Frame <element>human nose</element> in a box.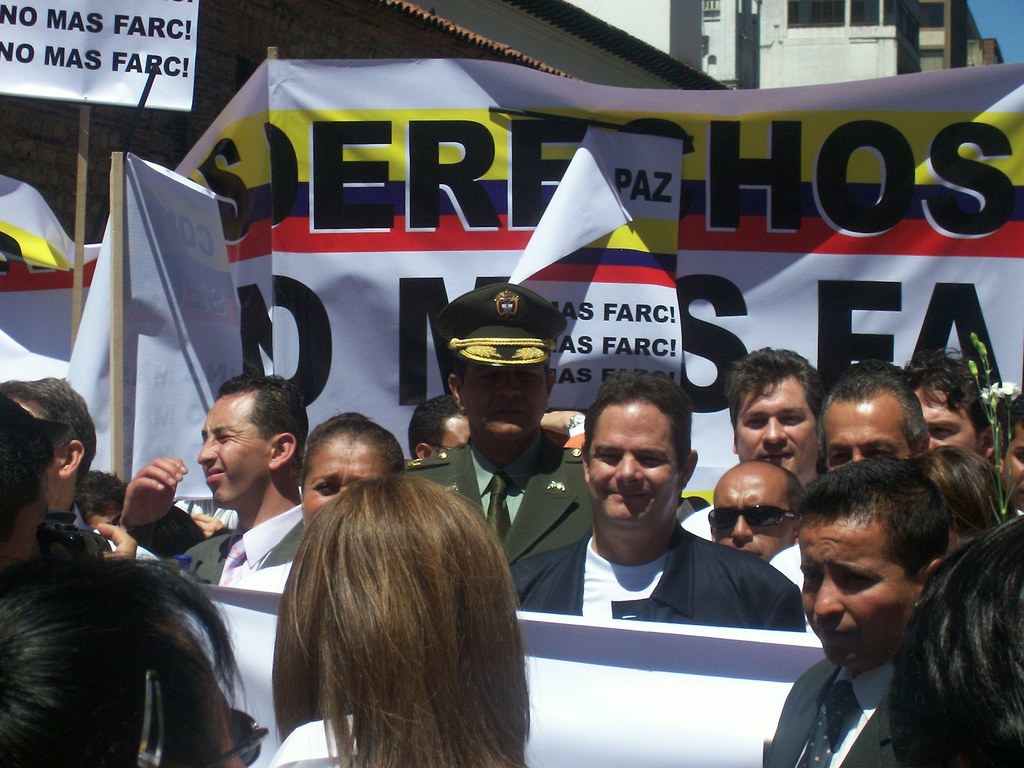
{"left": 612, "top": 451, "right": 642, "bottom": 486}.
